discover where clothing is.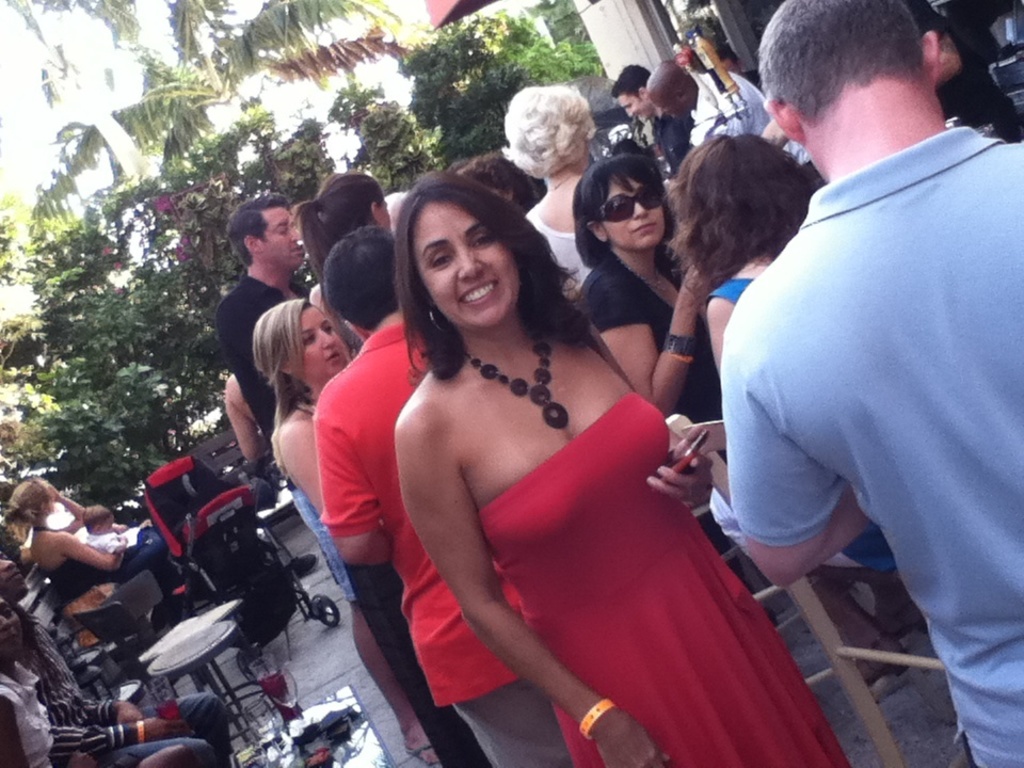
Discovered at region(587, 267, 713, 416).
